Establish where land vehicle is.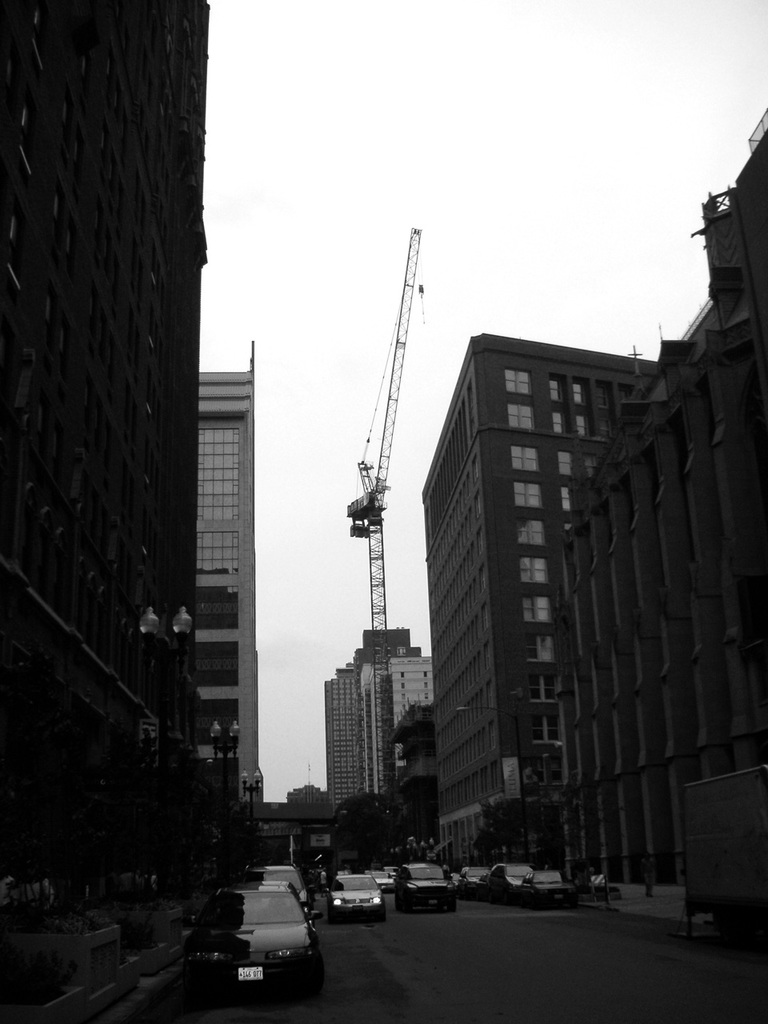
Established at l=493, t=861, r=531, b=899.
